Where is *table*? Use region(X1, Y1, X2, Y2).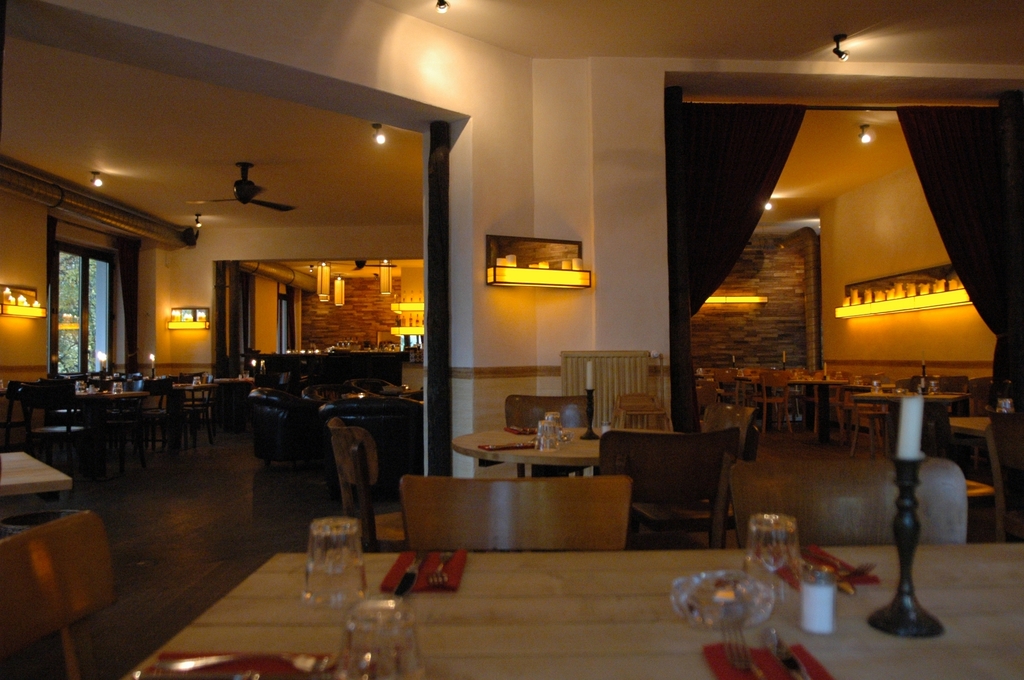
region(213, 376, 253, 439).
